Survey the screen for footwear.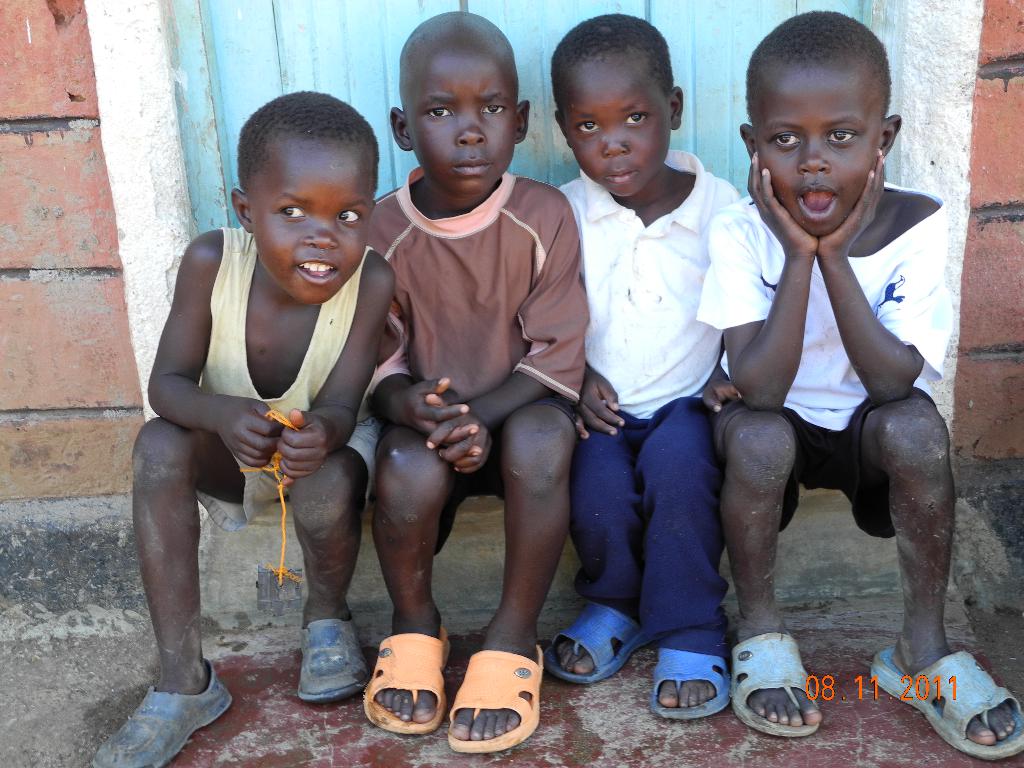
Survey found: {"left": 90, "top": 651, "right": 238, "bottom": 767}.
